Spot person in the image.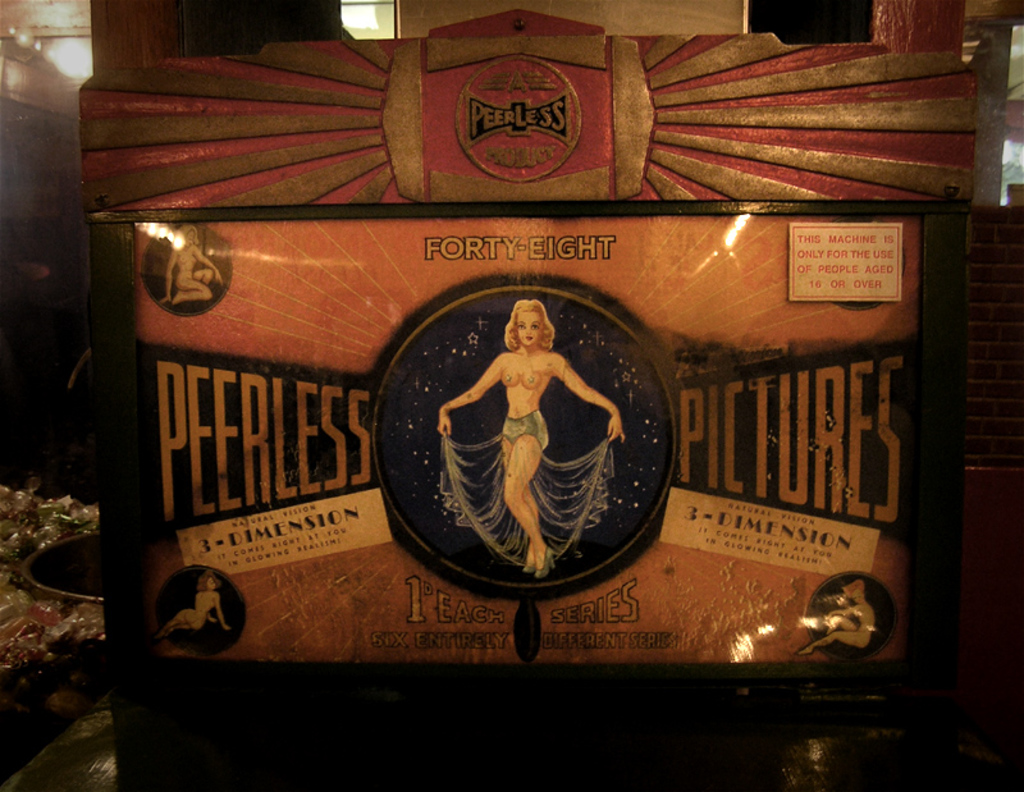
person found at {"x1": 160, "y1": 569, "x2": 236, "y2": 641}.
